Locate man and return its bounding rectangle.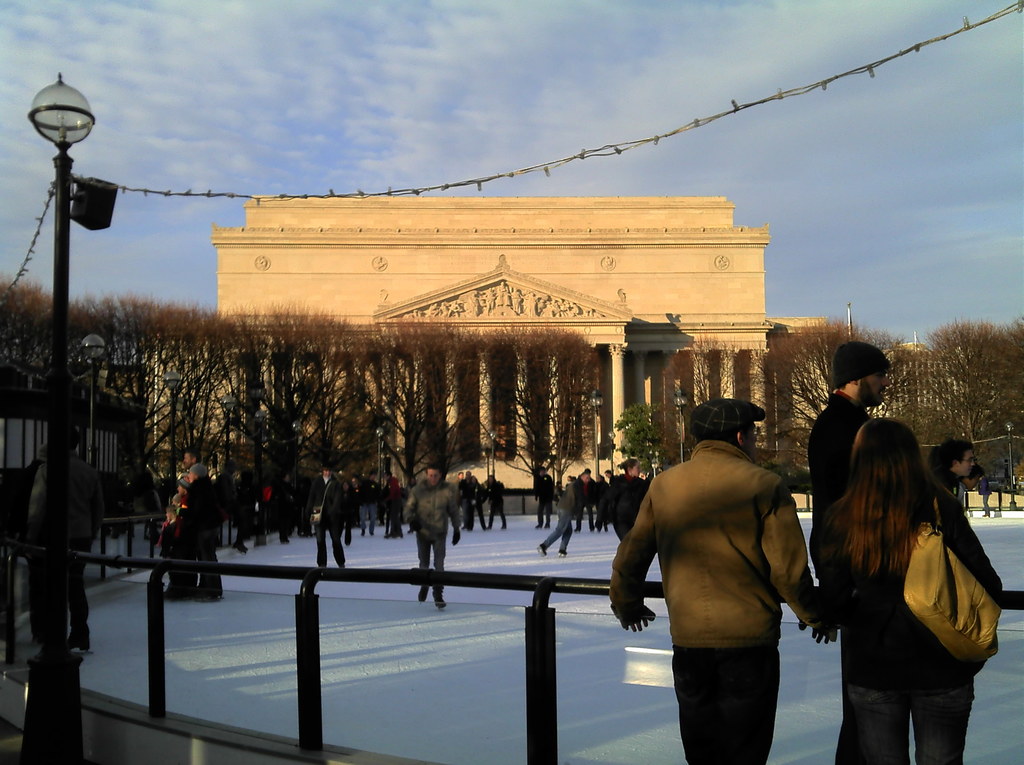
crop(809, 338, 886, 764).
